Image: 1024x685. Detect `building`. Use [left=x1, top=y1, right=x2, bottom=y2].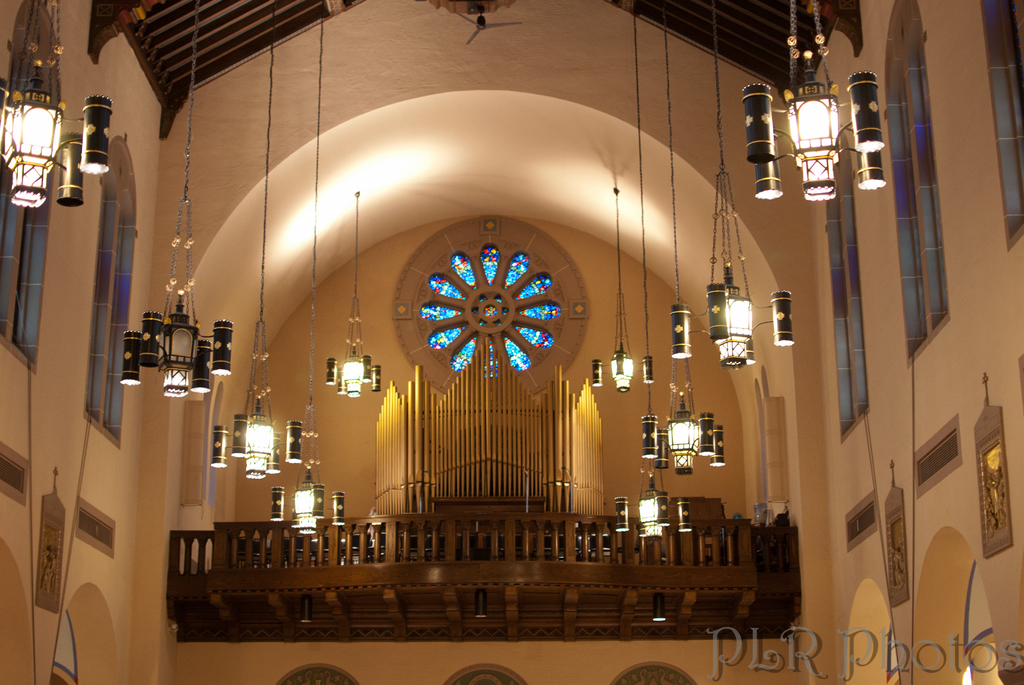
[left=0, top=0, right=1023, bottom=684].
